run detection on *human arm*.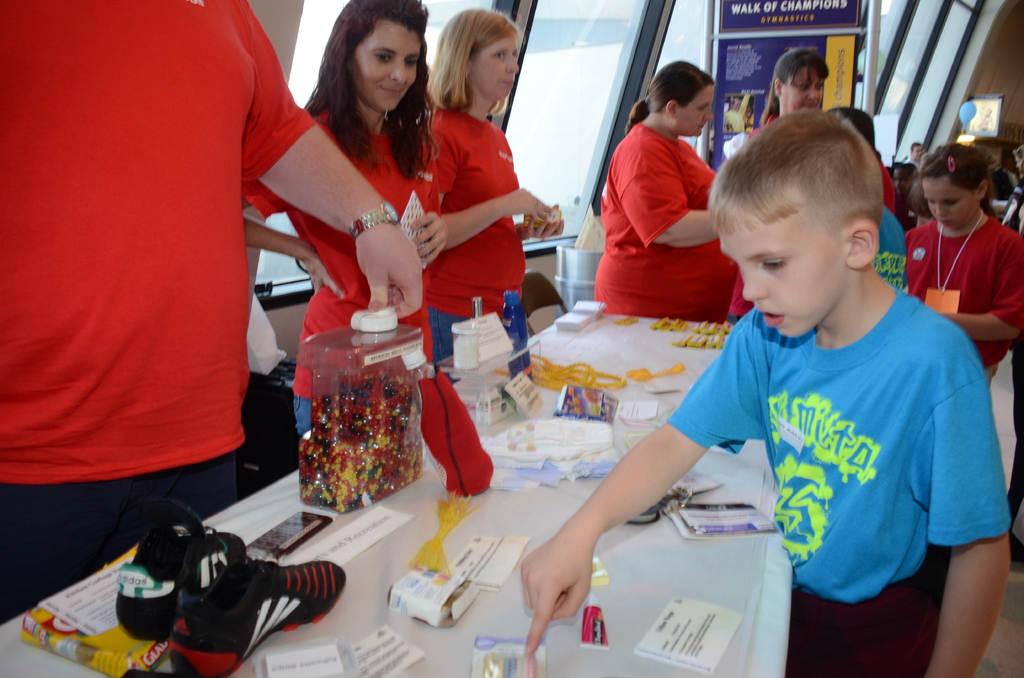
Result: 529 417 719 595.
